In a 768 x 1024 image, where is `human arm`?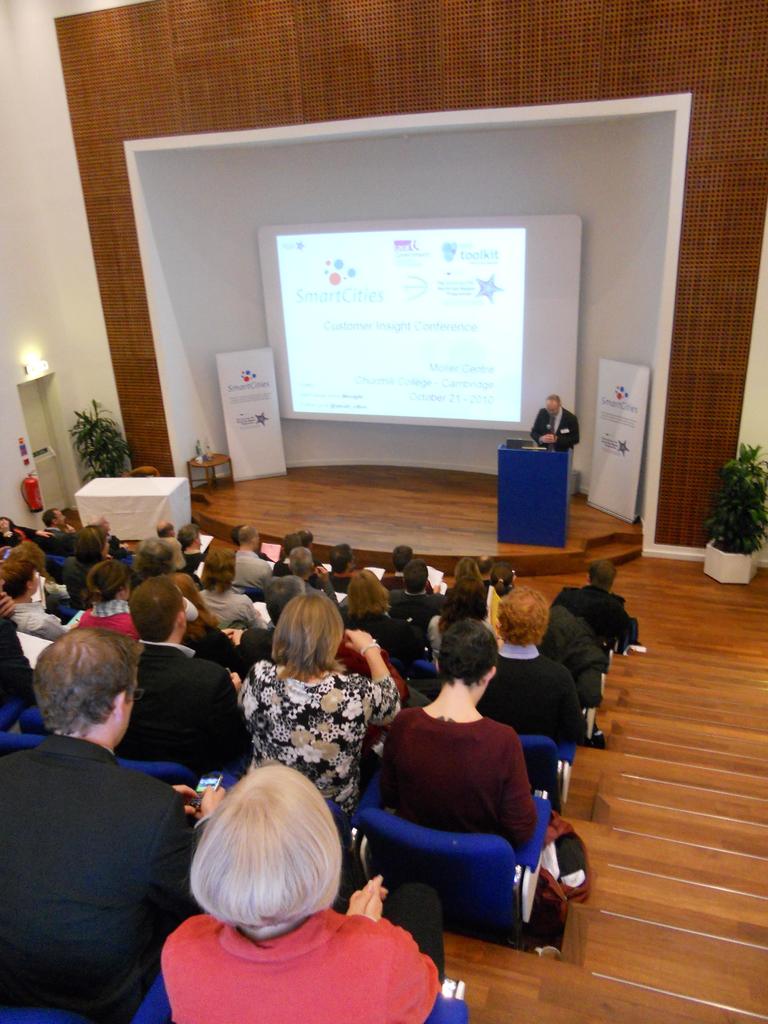
(207, 663, 244, 765).
